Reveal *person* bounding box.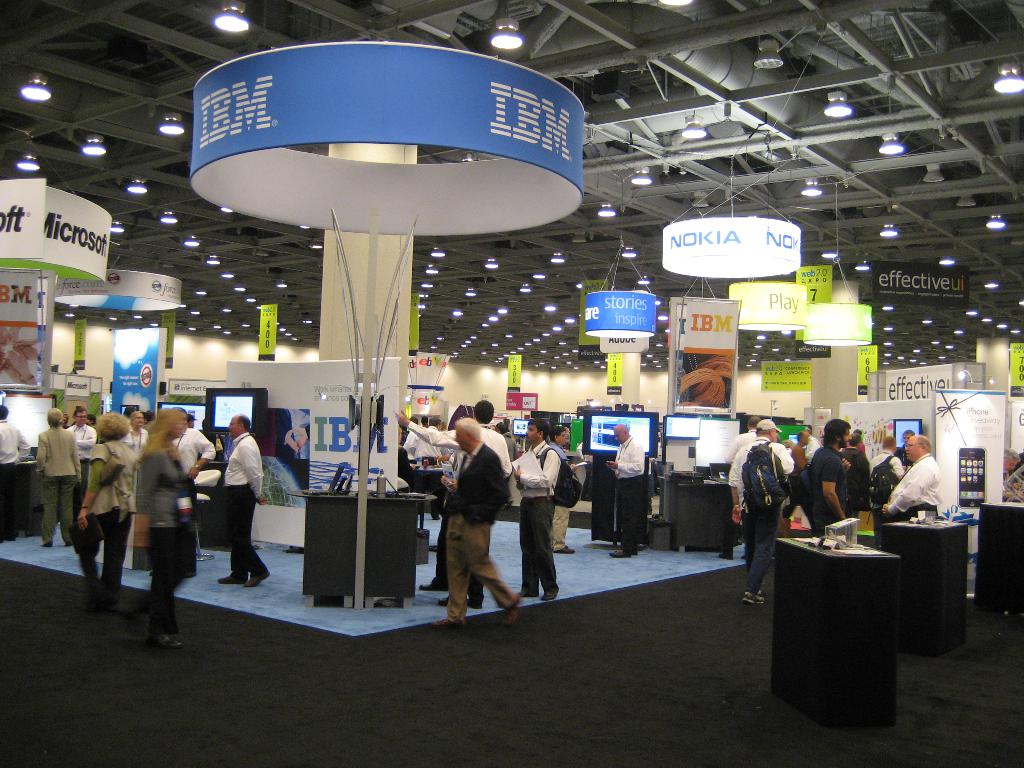
Revealed: select_region(607, 422, 641, 550).
